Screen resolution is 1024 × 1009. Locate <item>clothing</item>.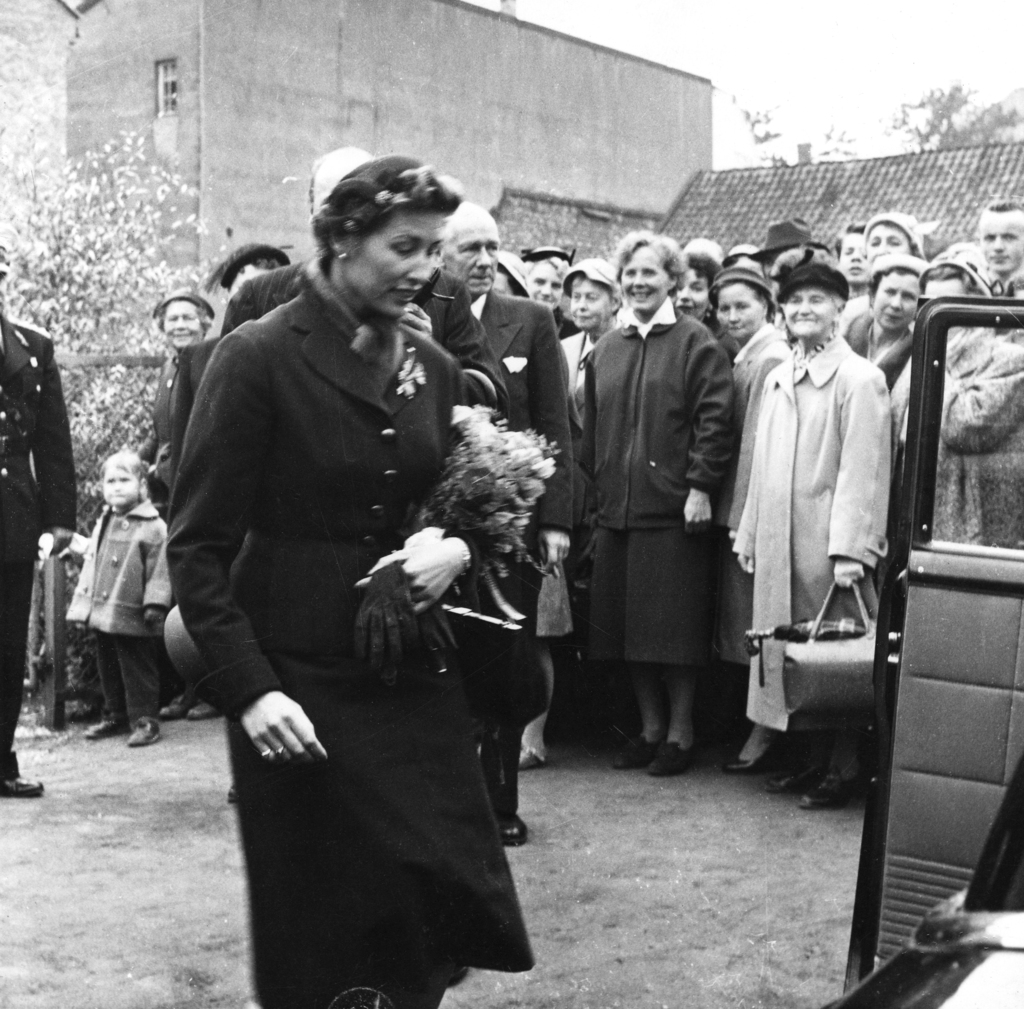
x1=882, y1=324, x2=1023, y2=550.
